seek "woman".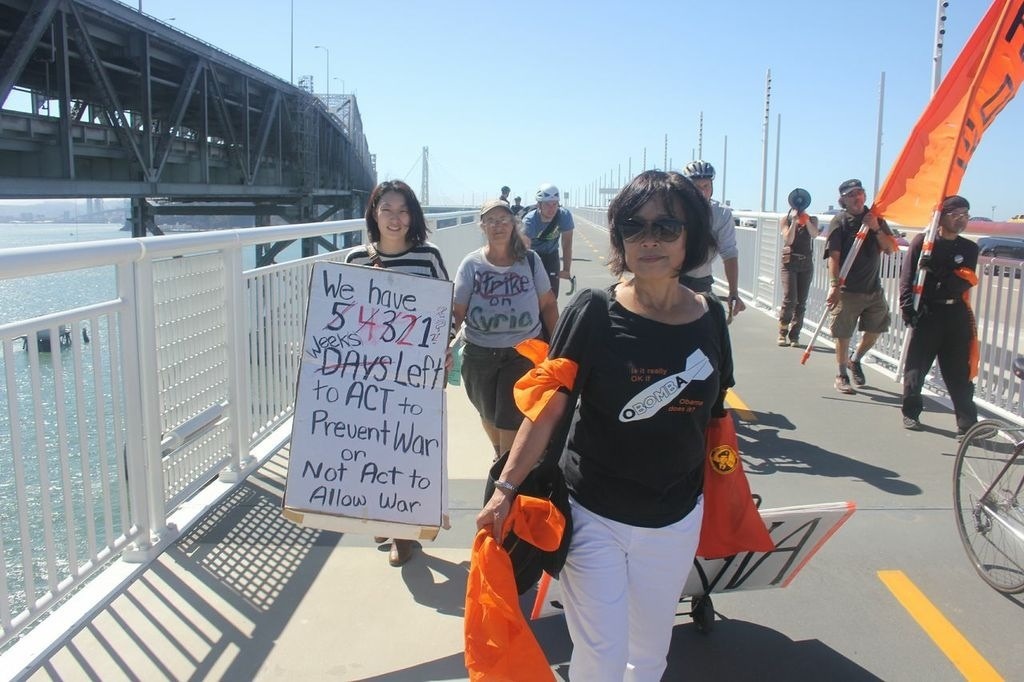
[x1=783, y1=204, x2=806, y2=352].
